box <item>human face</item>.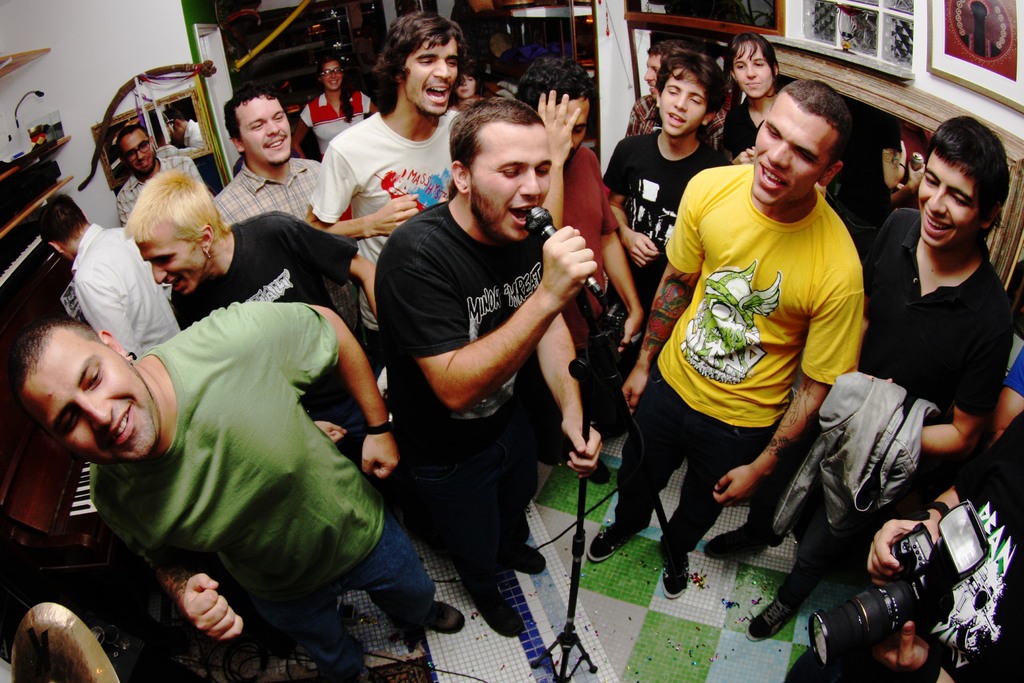
detection(232, 95, 292, 162).
